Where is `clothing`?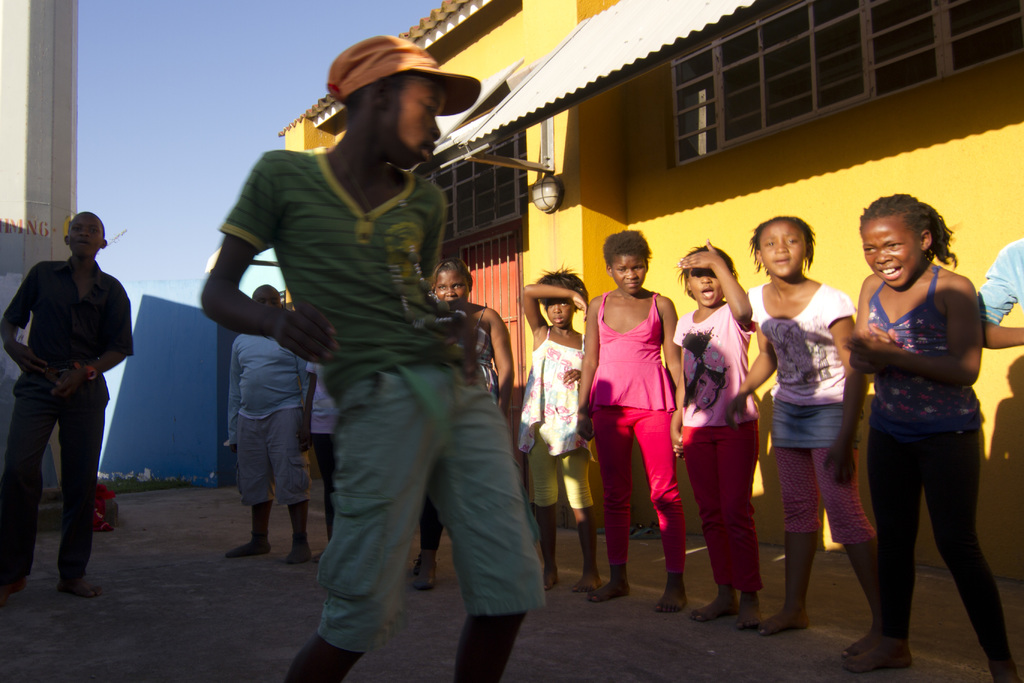
detection(673, 302, 762, 594).
